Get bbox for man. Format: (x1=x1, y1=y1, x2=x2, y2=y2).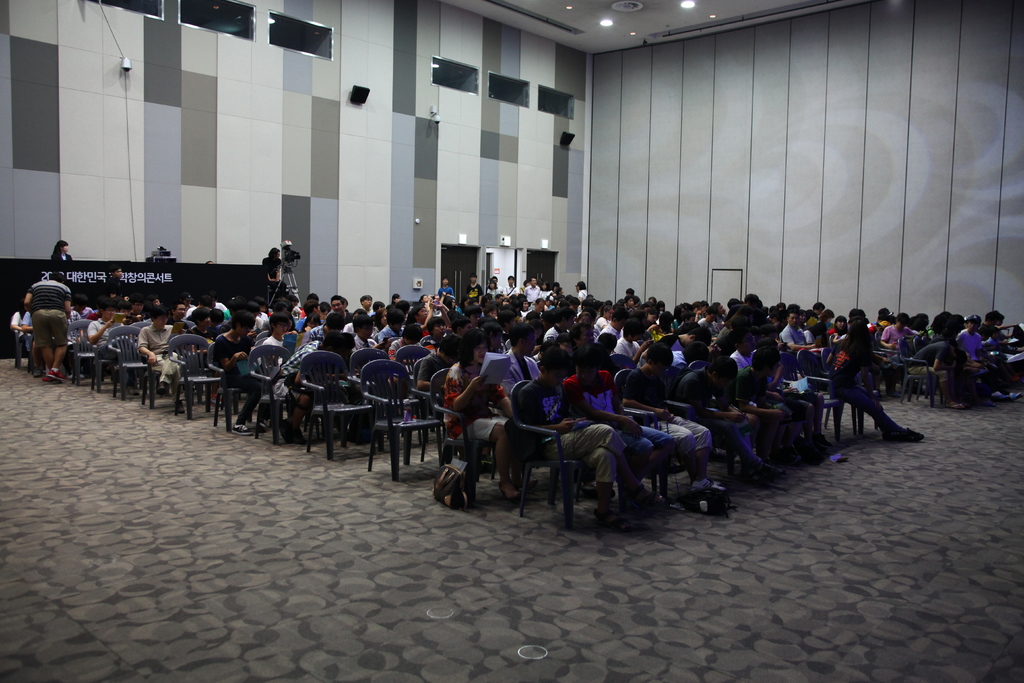
(x1=262, y1=247, x2=287, y2=300).
